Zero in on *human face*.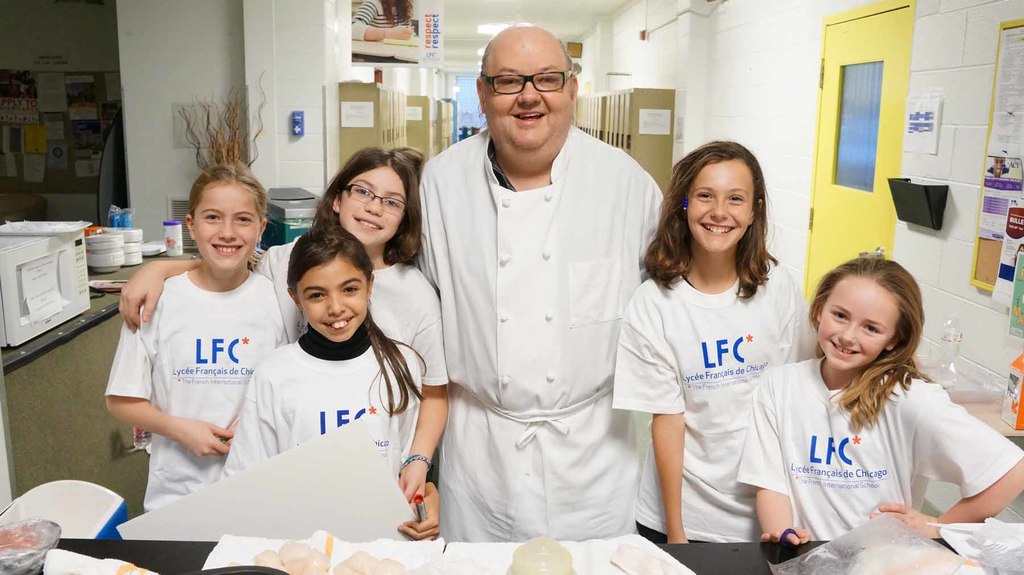
Zeroed in: bbox(675, 143, 772, 259).
